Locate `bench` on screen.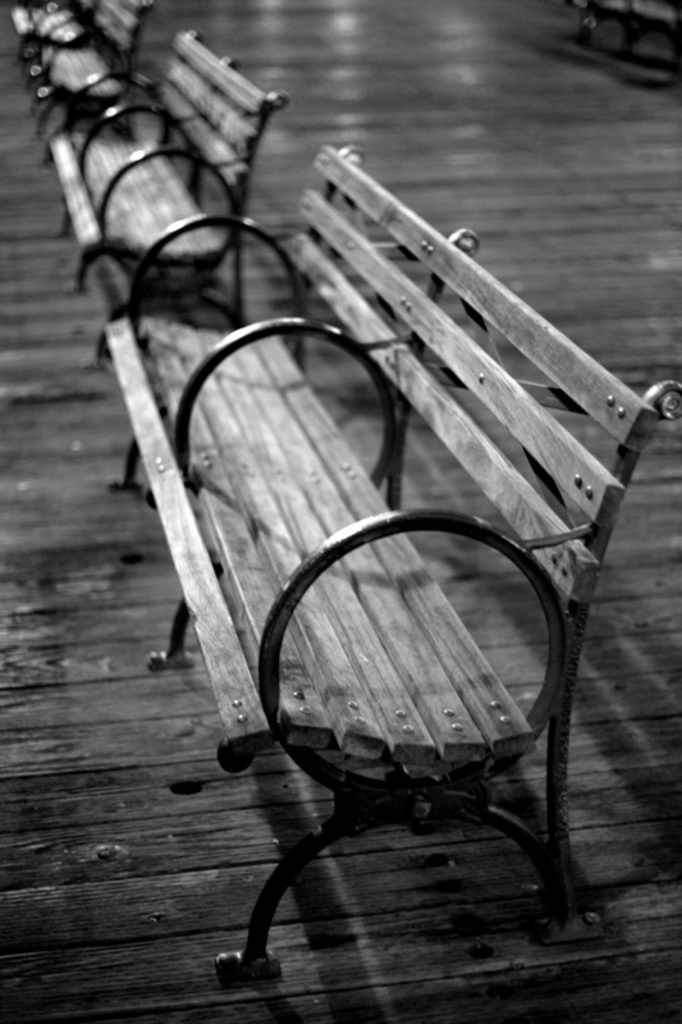
On screen at {"left": 35, "top": 0, "right": 150, "bottom": 147}.
